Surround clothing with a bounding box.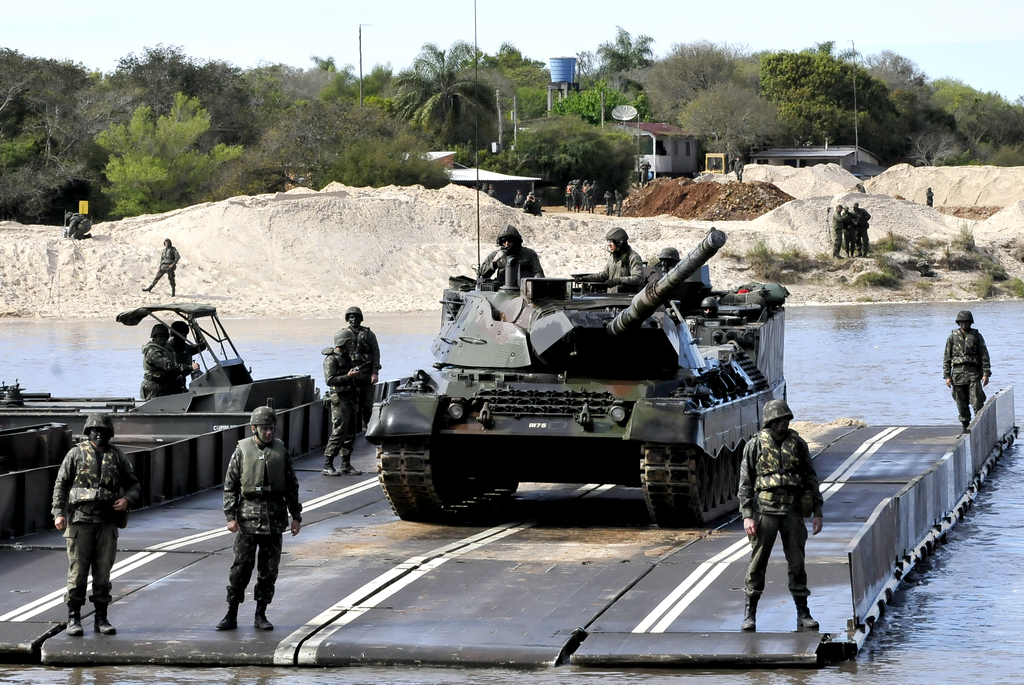
locate(143, 339, 173, 398).
